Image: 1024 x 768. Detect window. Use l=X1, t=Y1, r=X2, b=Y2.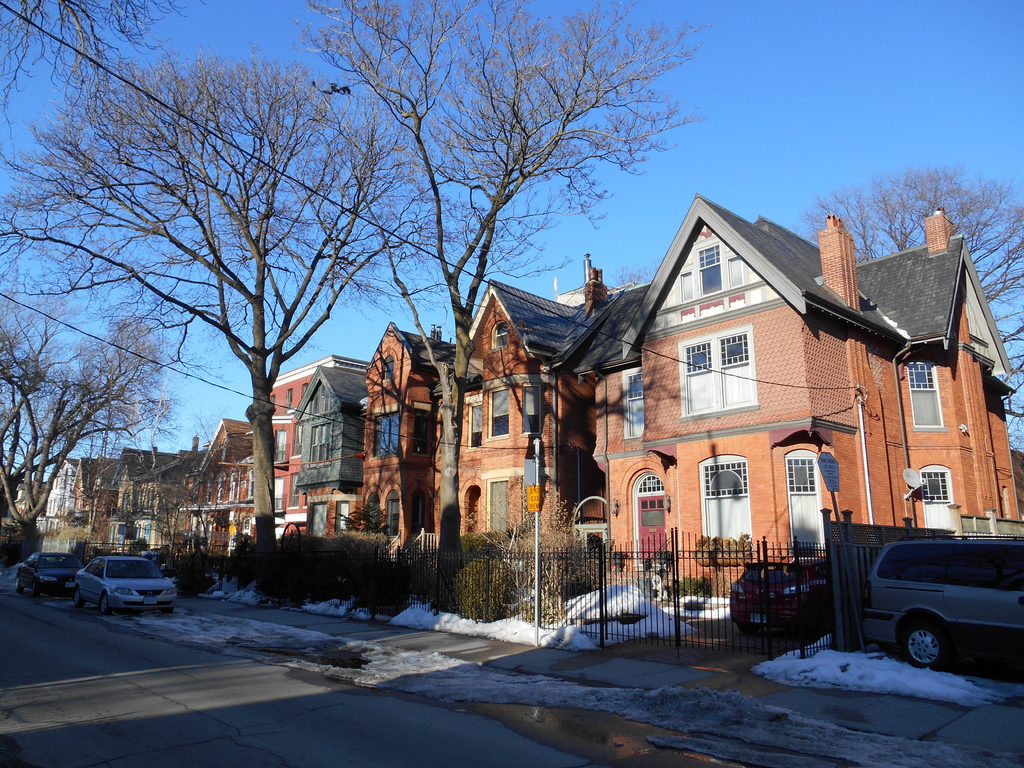
l=487, t=320, r=512, b=346.
